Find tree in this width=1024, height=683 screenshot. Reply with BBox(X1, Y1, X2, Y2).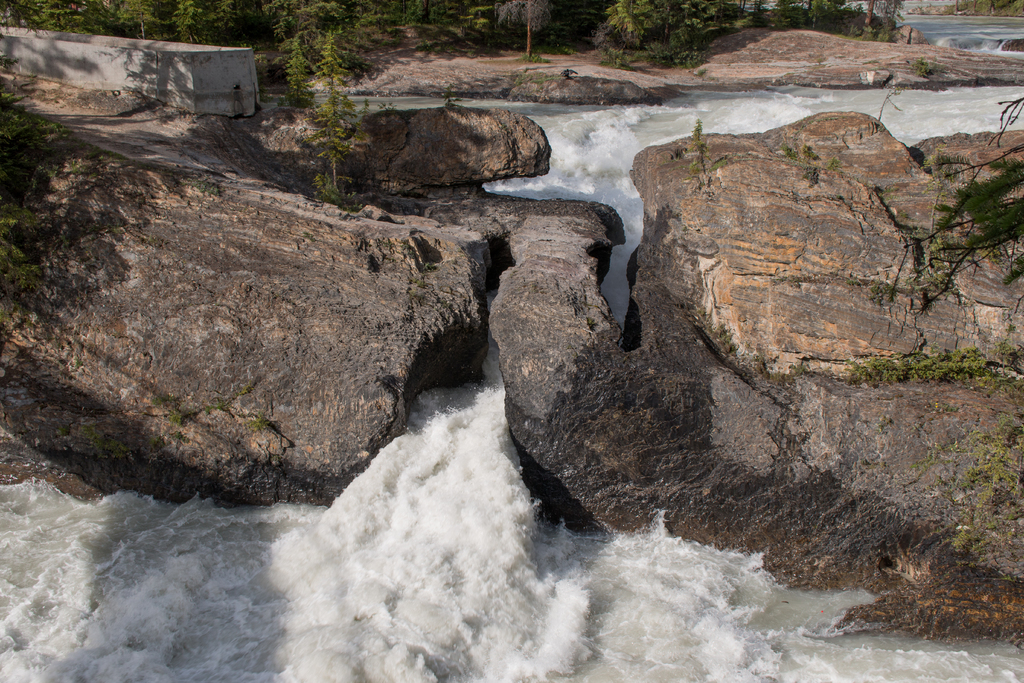
BBox(904, 94, 1023, 310).
